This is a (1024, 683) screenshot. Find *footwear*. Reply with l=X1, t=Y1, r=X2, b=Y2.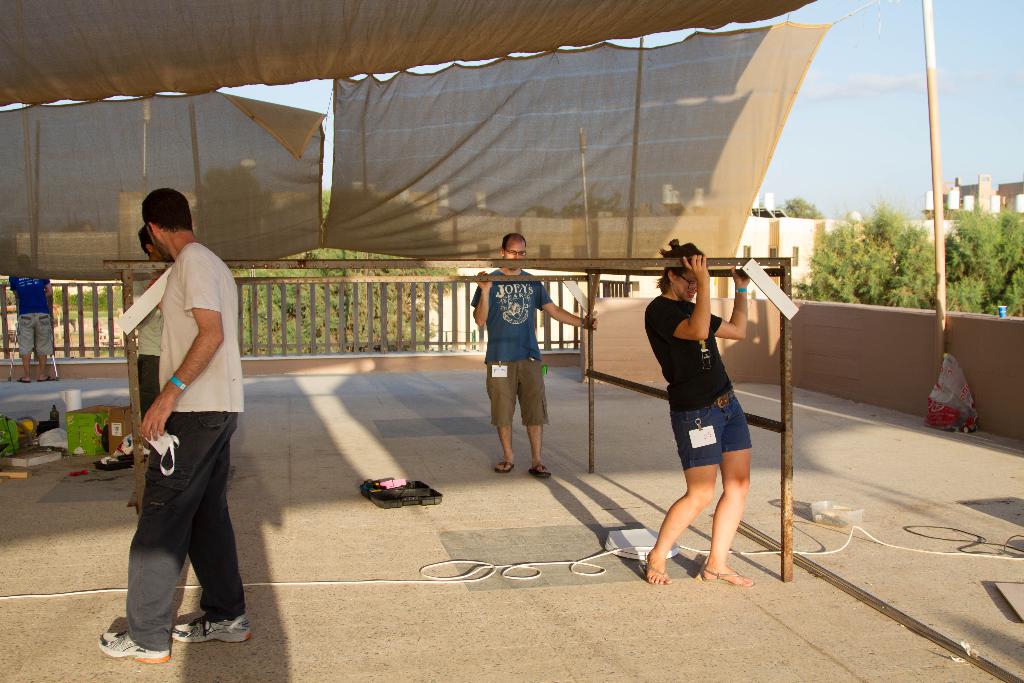
l=644, t=563, r=668, b=587.
